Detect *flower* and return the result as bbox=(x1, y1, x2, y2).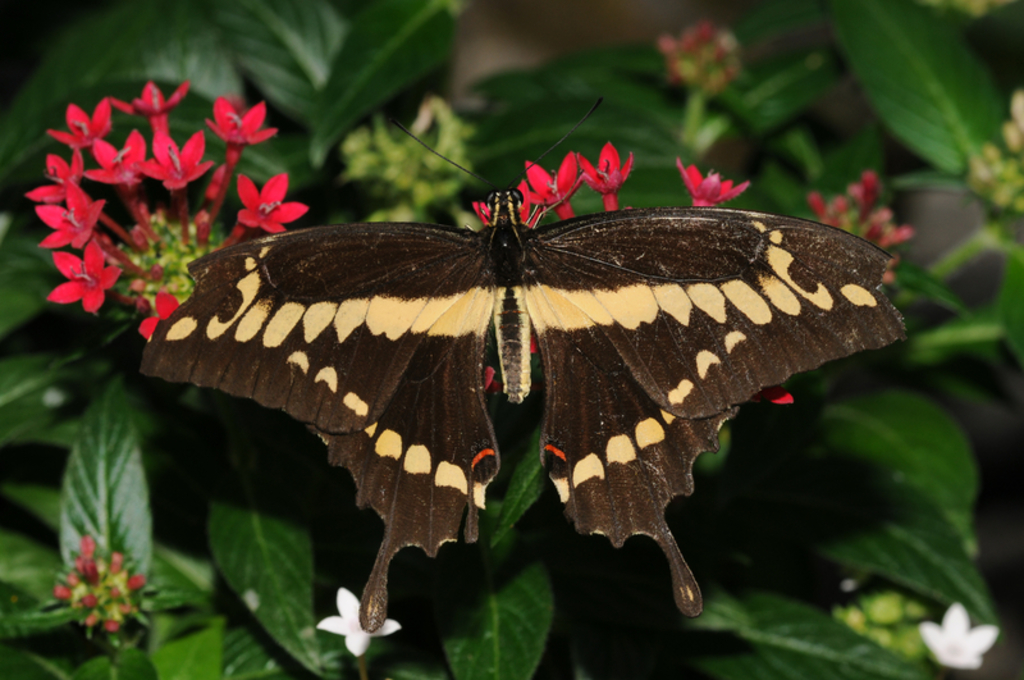
bbox=(302, 580, 375, 666).
